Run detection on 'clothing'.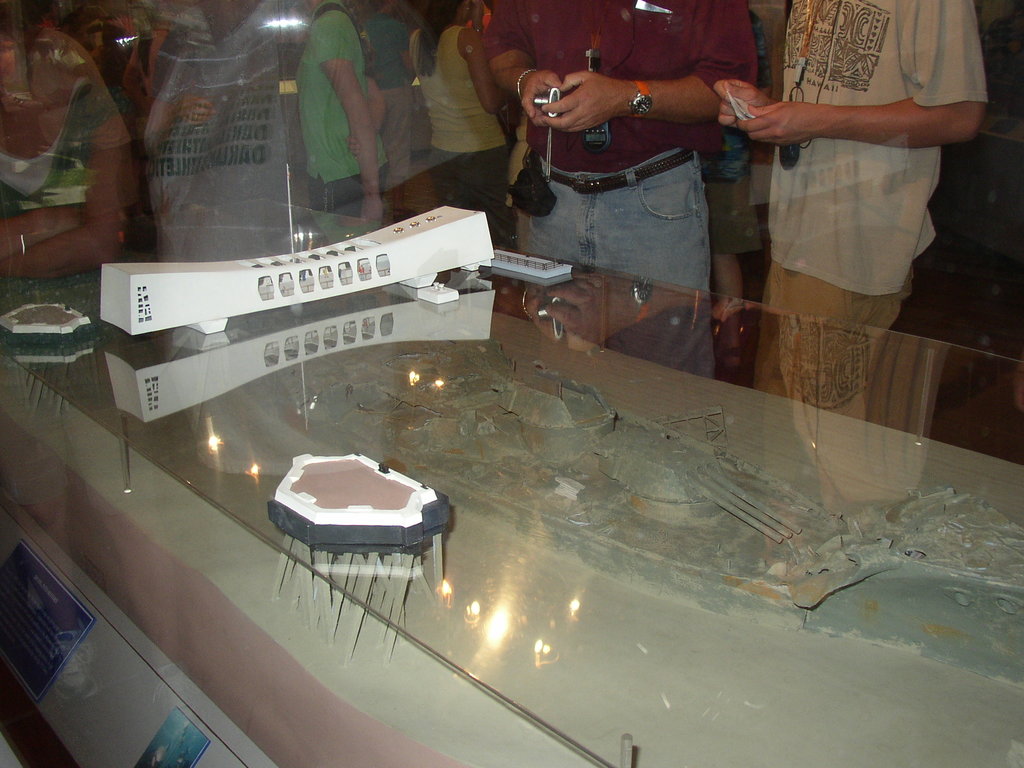
Result: locate(278, 6, 397, 200).
